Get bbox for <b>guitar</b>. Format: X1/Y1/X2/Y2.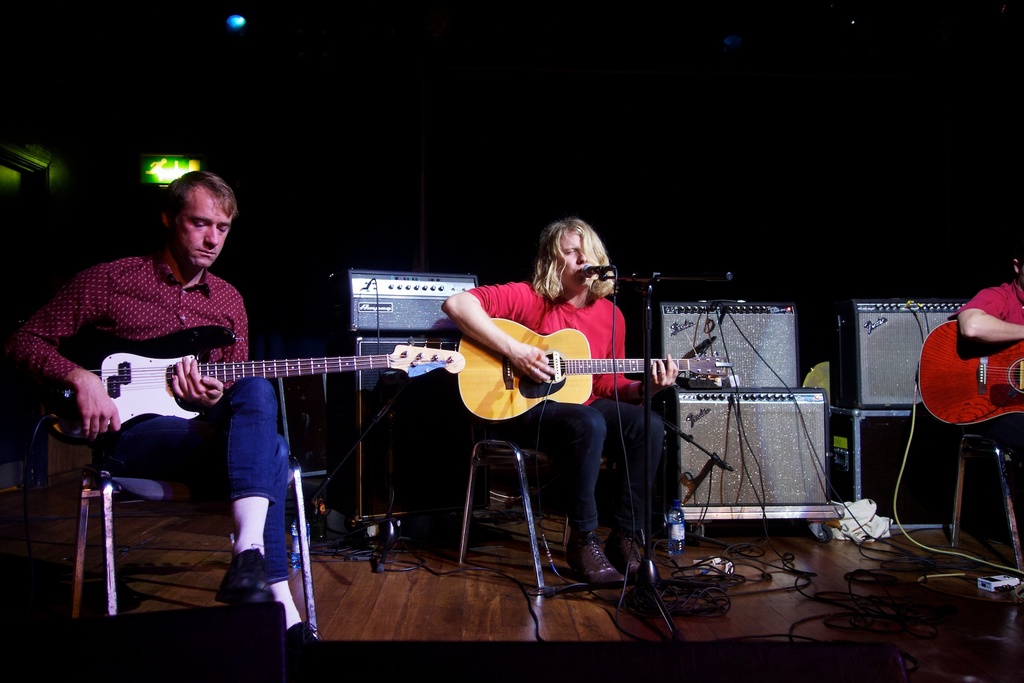
452/312/728/416.
